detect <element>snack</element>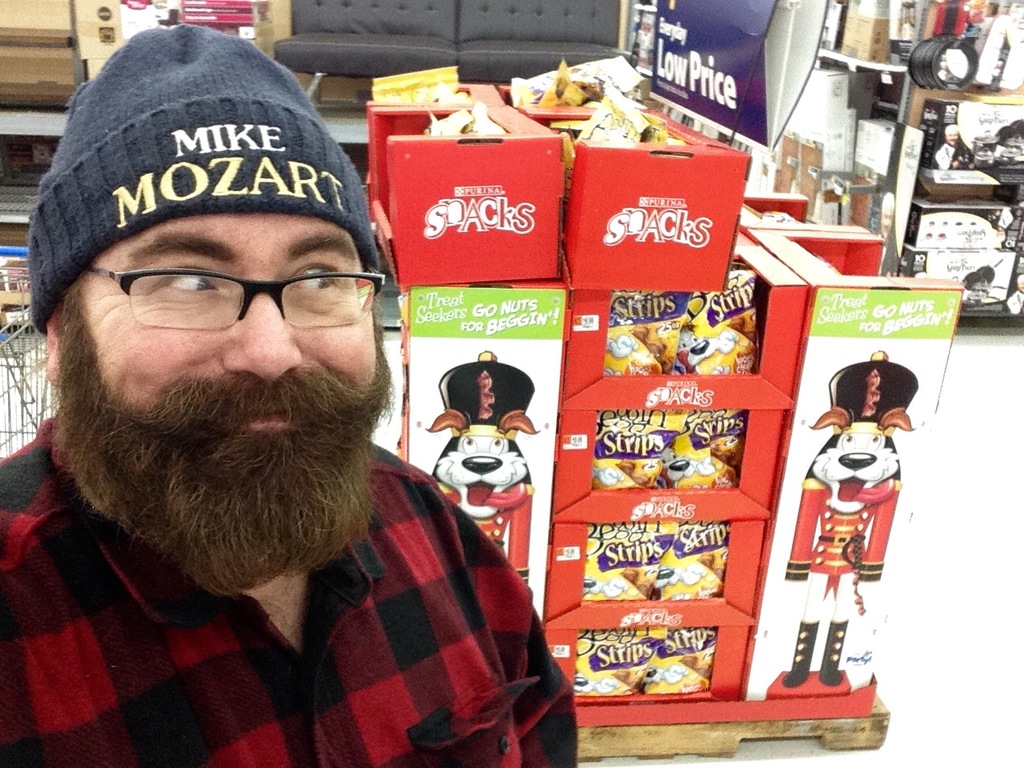
598 290 688 380
